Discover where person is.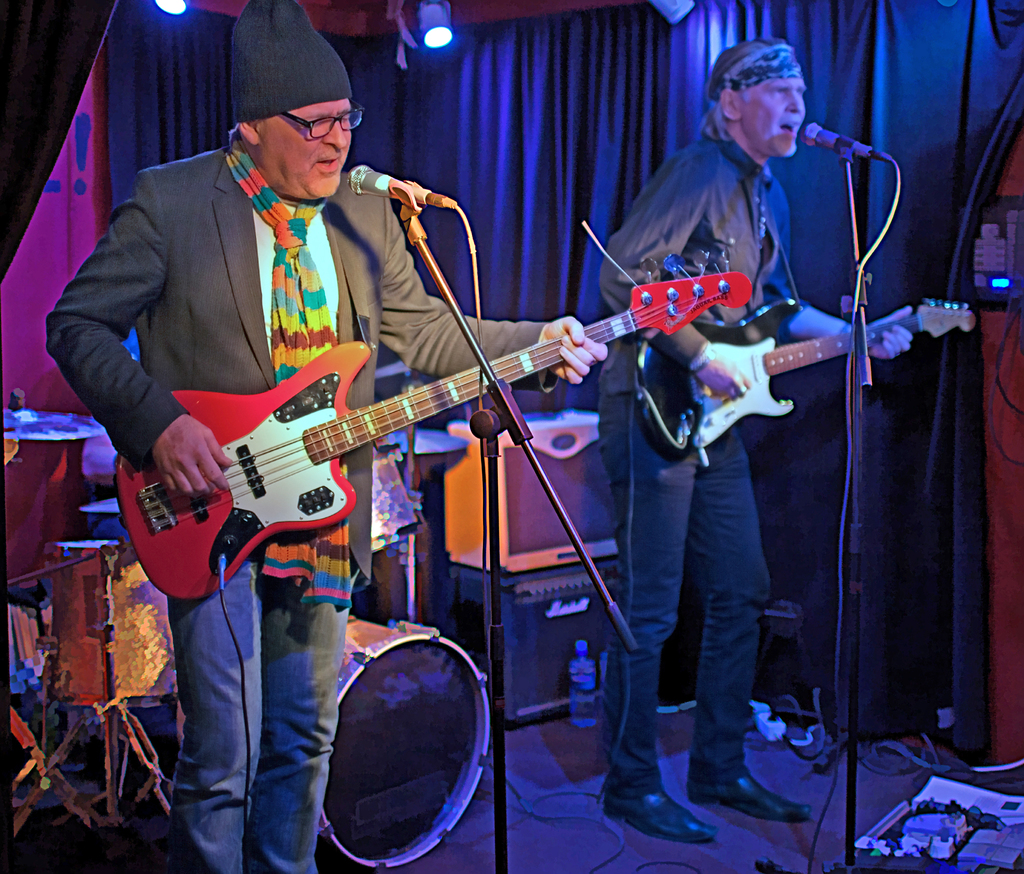
Discovered at 47 0 607 873.
